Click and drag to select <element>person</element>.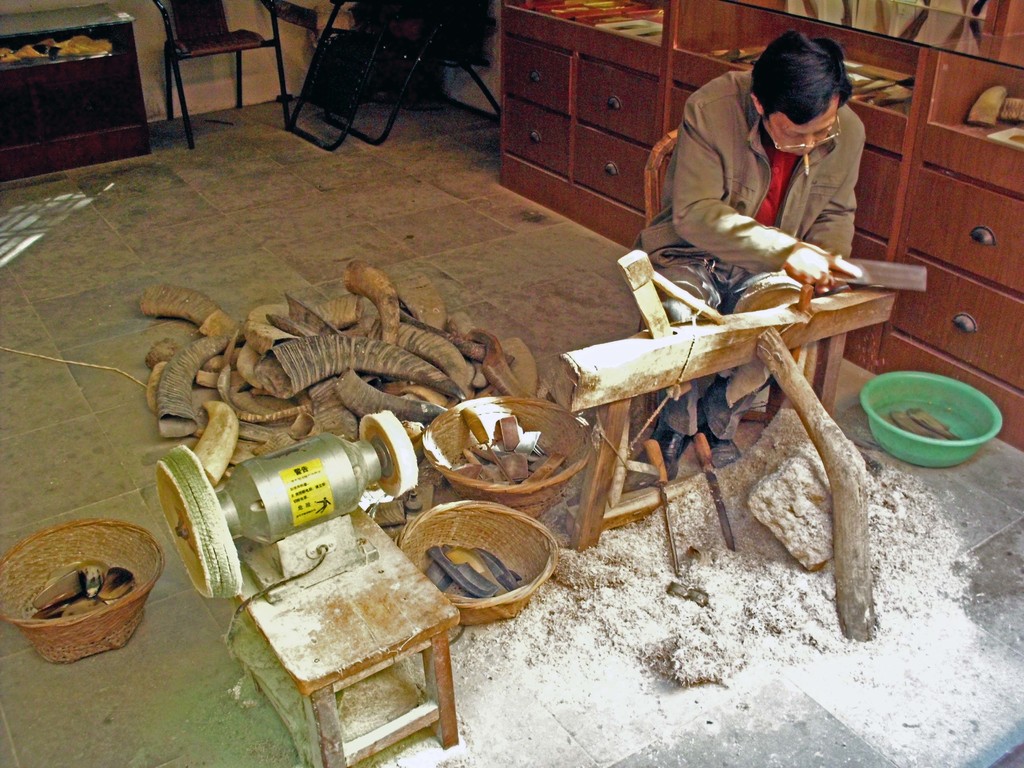
Selection: {"x1": 630, "y1": 28, "x2": 868, "y2": 483}.
